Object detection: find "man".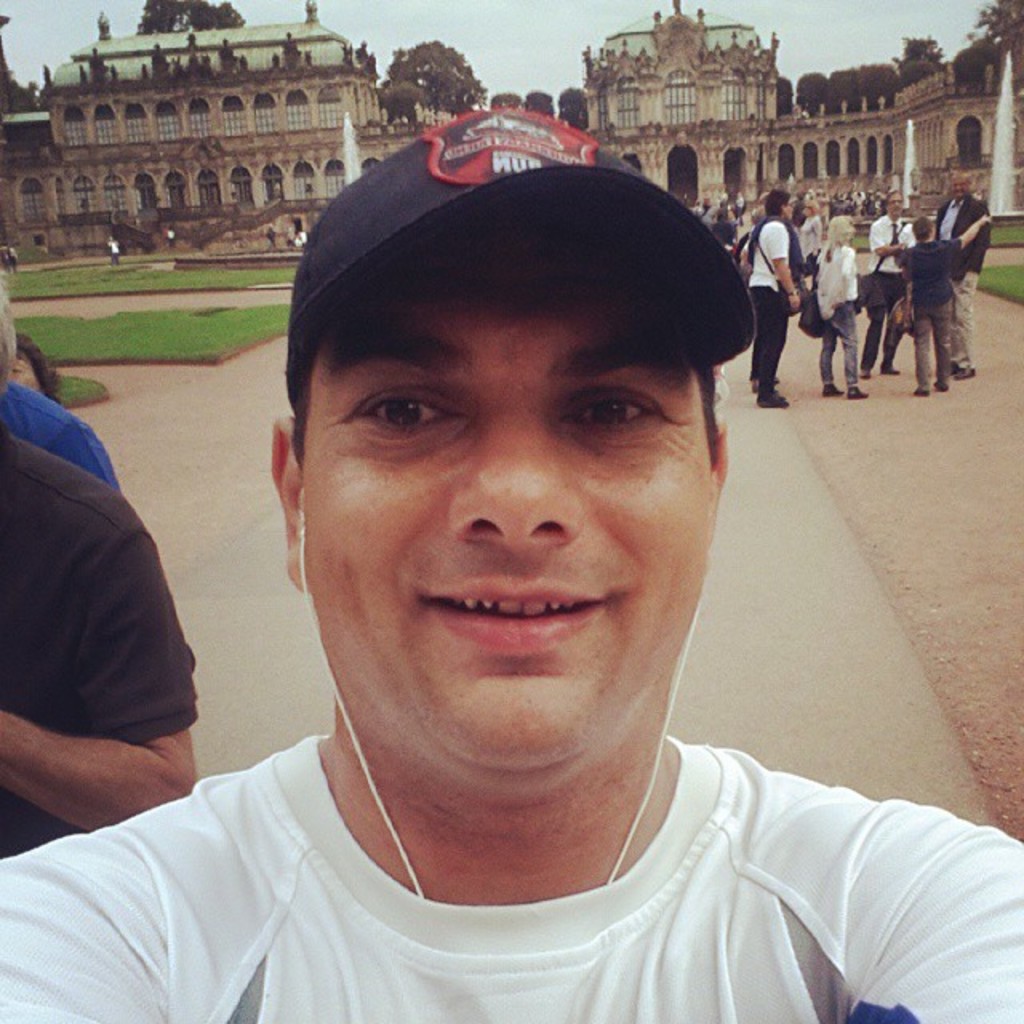
crop(32, 106, 1010, 1018).
